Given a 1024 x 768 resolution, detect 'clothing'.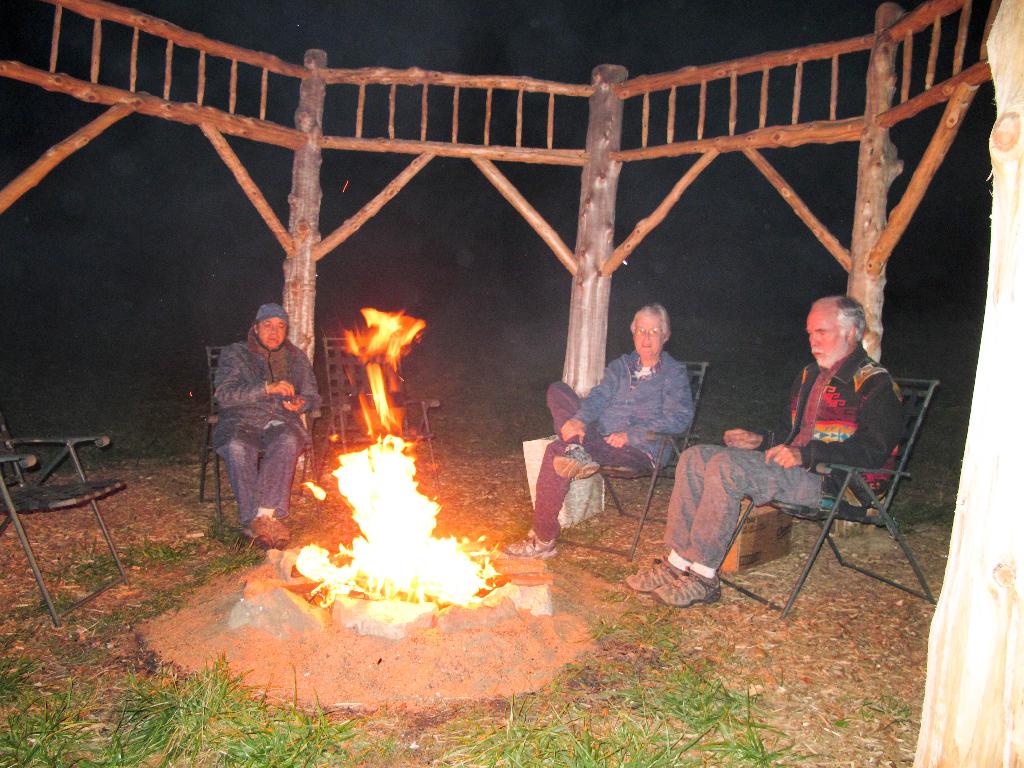
x1=209 y1=289 x2=318 y2=543.
